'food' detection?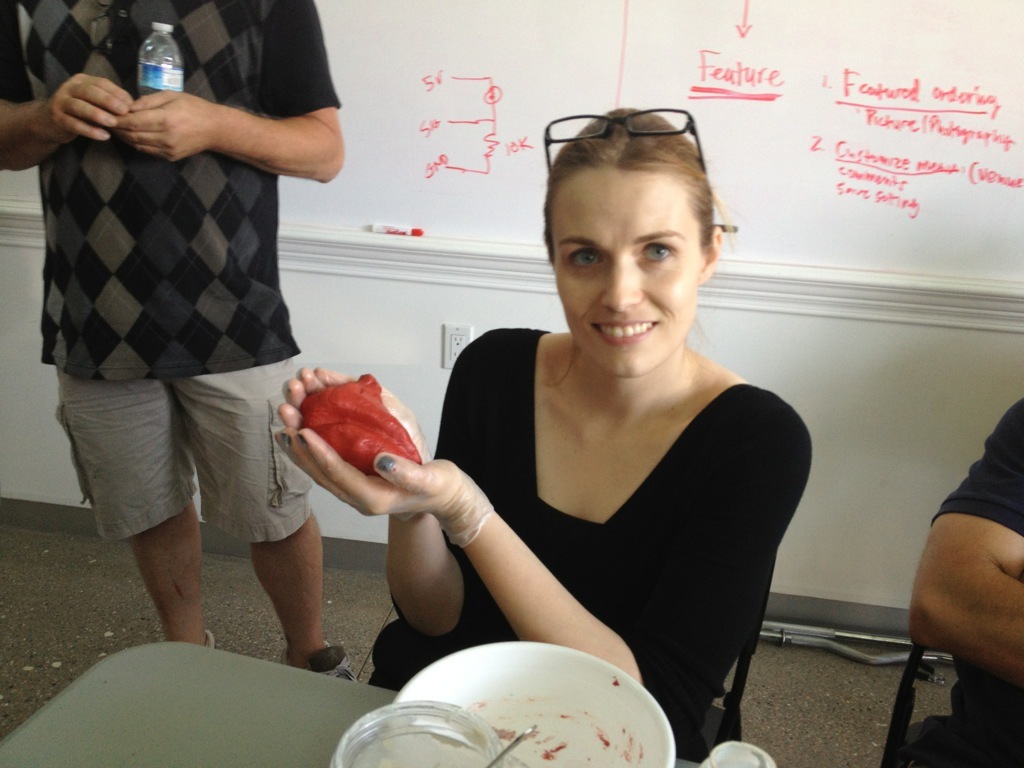
(x1=273, y1=363, x2=424, y2=492)
